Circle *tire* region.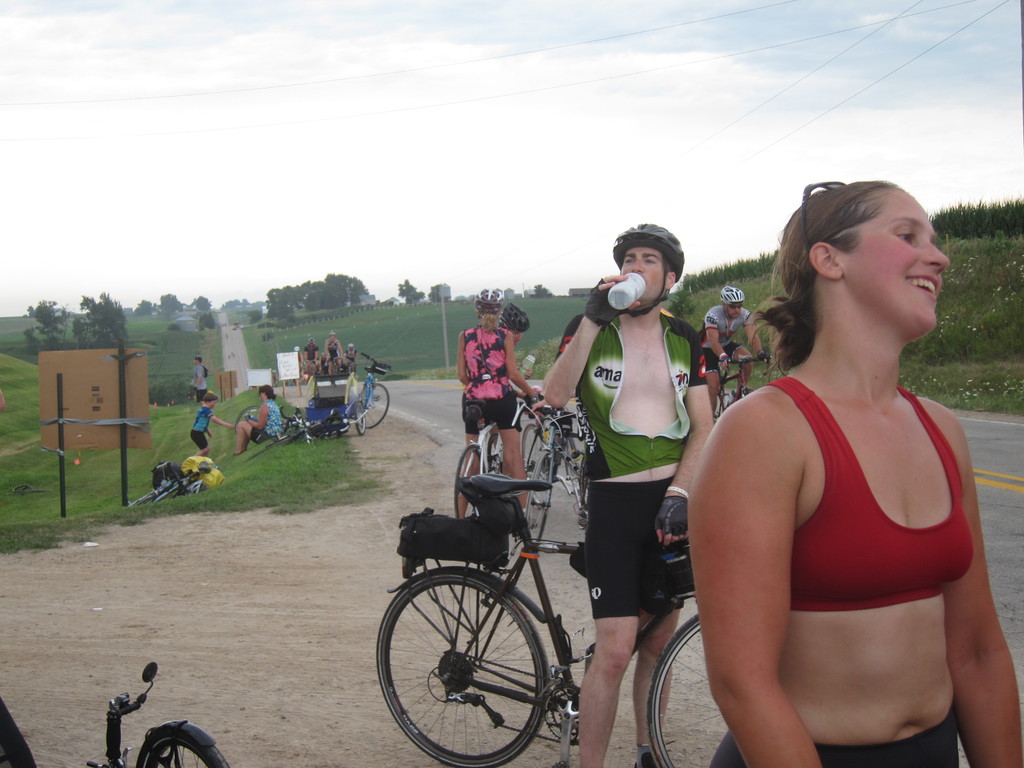
Region: bbox(124, 481, 176, 509).
